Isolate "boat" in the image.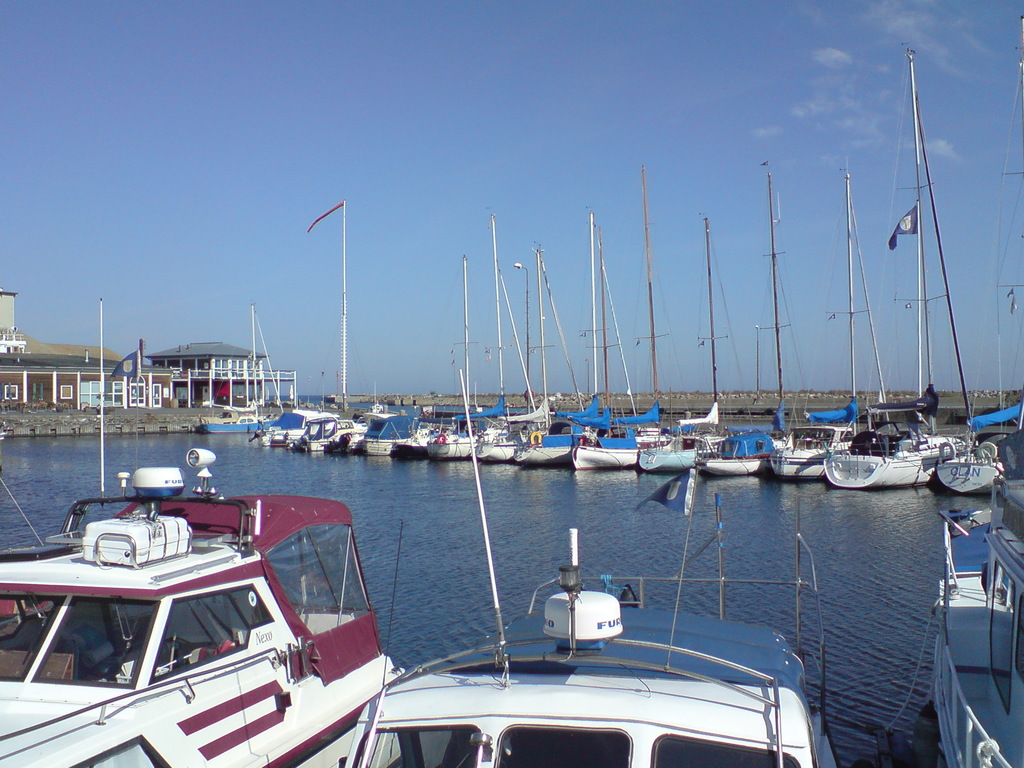
Isolated region: x1=391, y1=410, x2=444, y2=458.
